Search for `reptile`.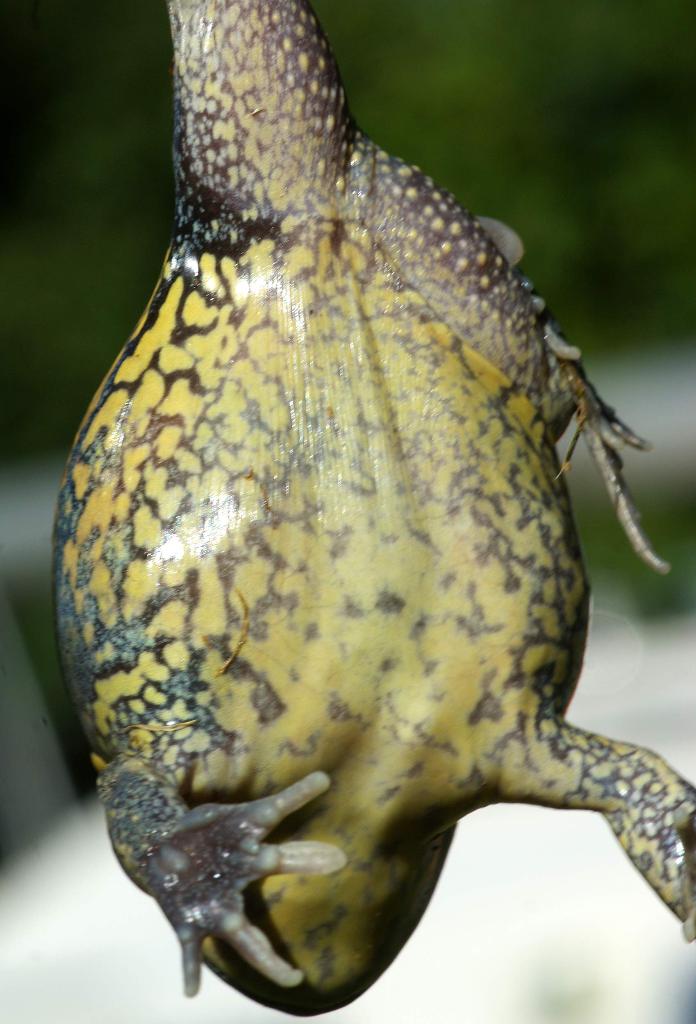
Found at {"left": 44, "top": 0, "right": 695, "bottom": 1023}.
